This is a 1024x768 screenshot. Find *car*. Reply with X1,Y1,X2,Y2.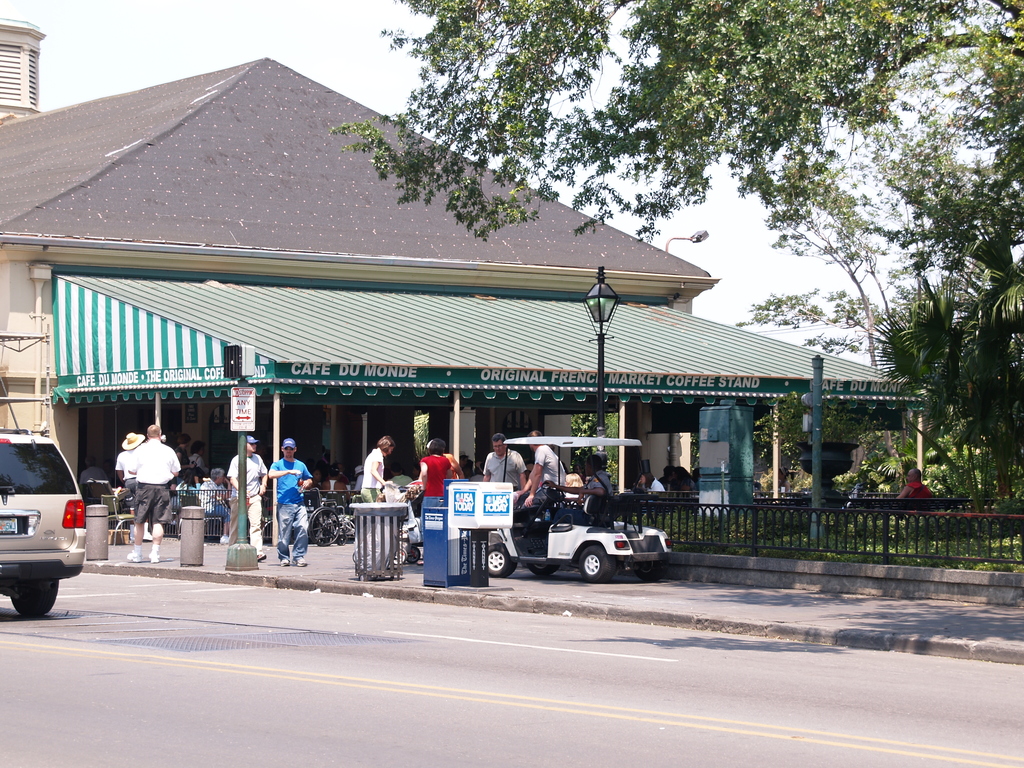
0,430,84,617.
